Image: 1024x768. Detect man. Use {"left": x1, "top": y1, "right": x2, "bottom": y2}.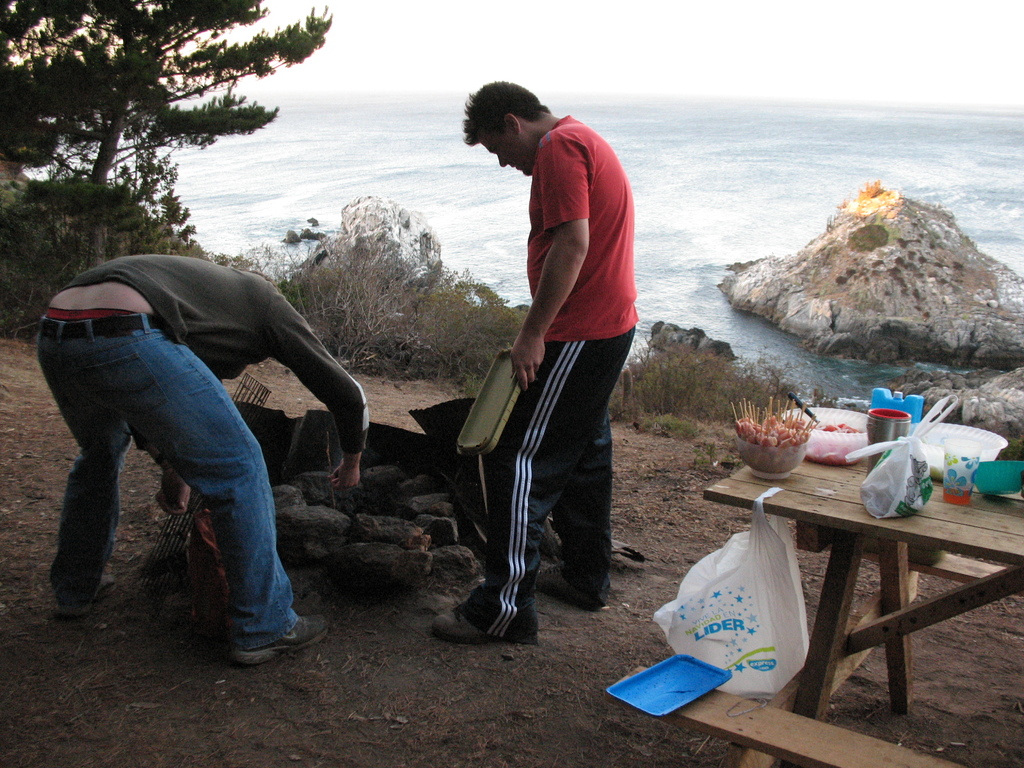
{"left": 33, "top": 252, "right": 367, "bottom": 669}.
